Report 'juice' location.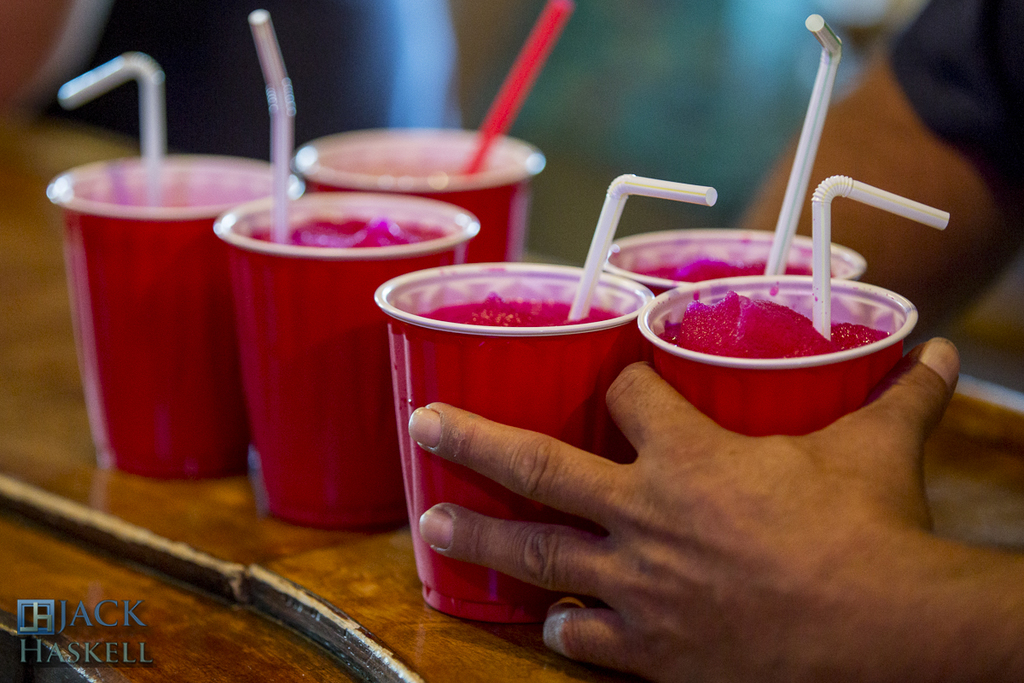
Report: locate(626, 242, 835, 279).
